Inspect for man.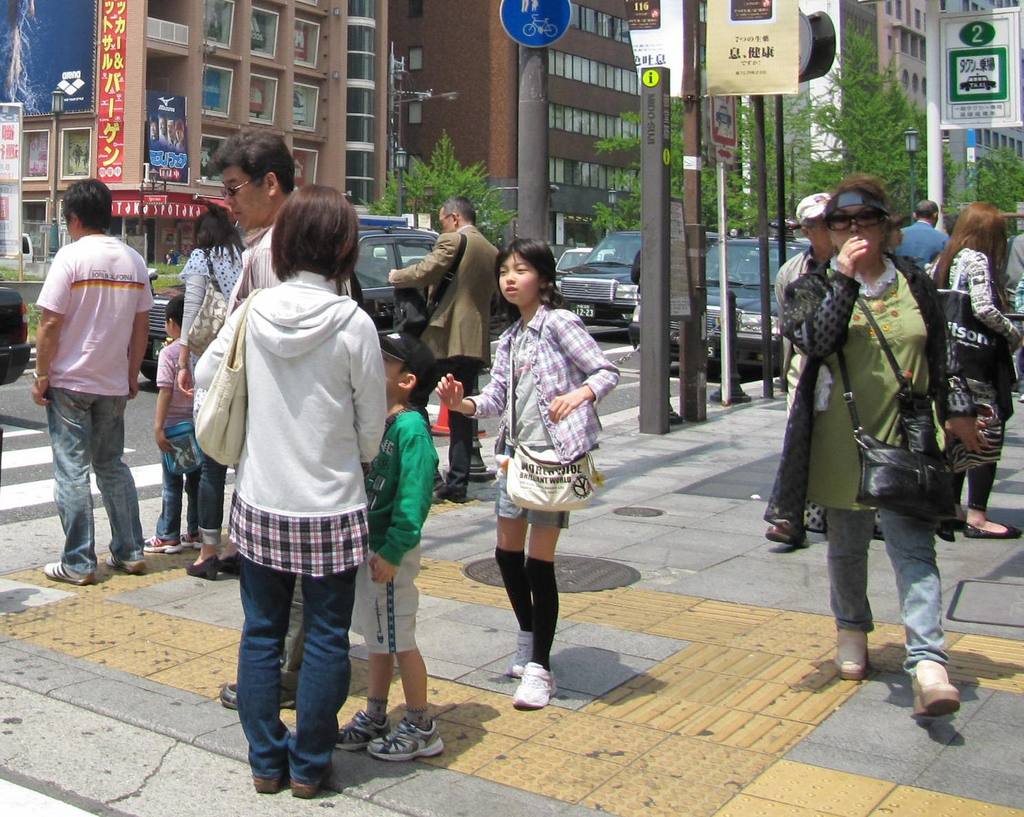
Inspection: Rect(765, 192, 837, 555).
